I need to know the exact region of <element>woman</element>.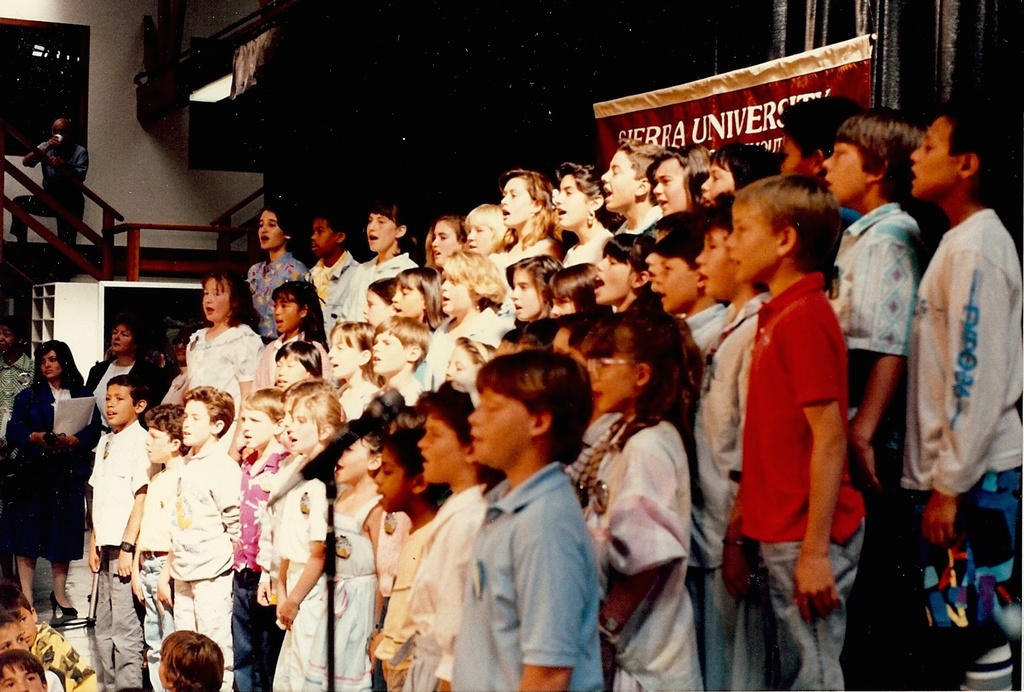
Region: bbox(328, 190, 416, 323).
